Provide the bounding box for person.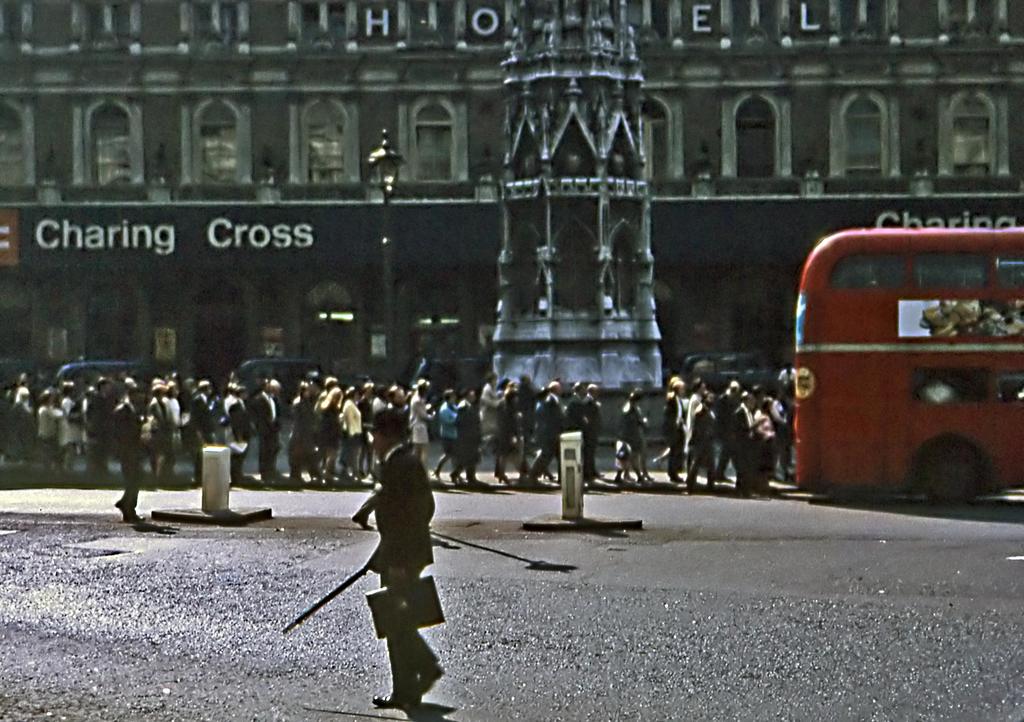
pyautogui.locateOnScreen(648, 375, 687, 486).
